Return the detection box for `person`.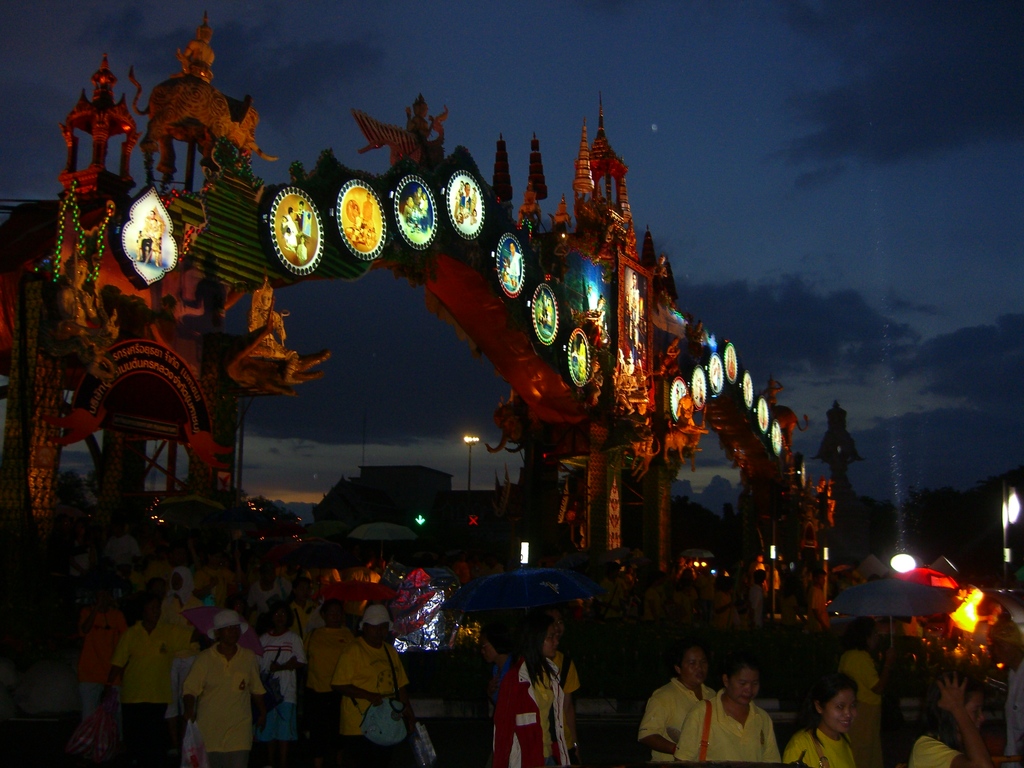
bbox=[173, 618, 252, 767].
